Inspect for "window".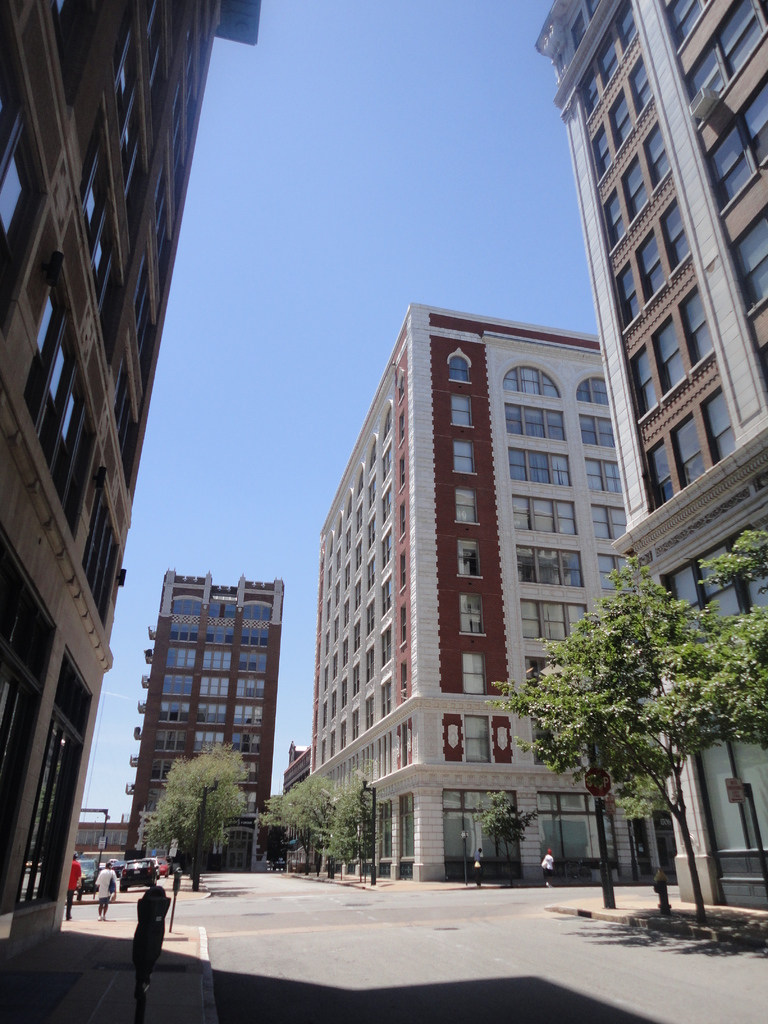
Inspection: [x1=157, y1=700, x2=191, y2=728].
